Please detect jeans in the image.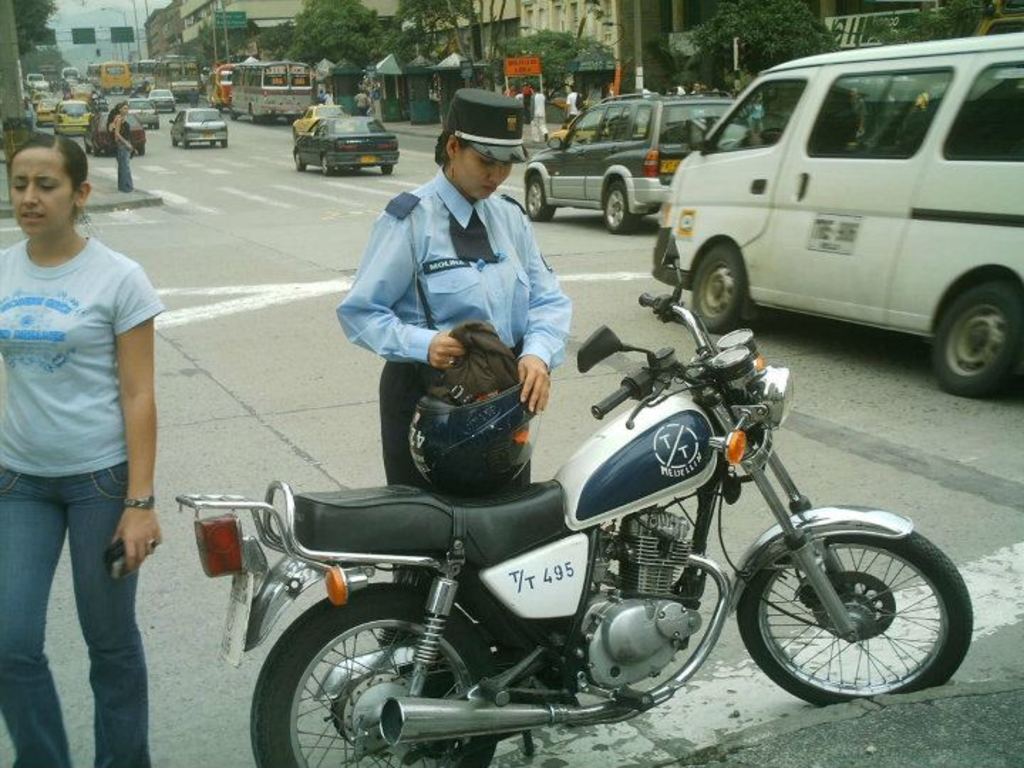
[11,444,166,748].
